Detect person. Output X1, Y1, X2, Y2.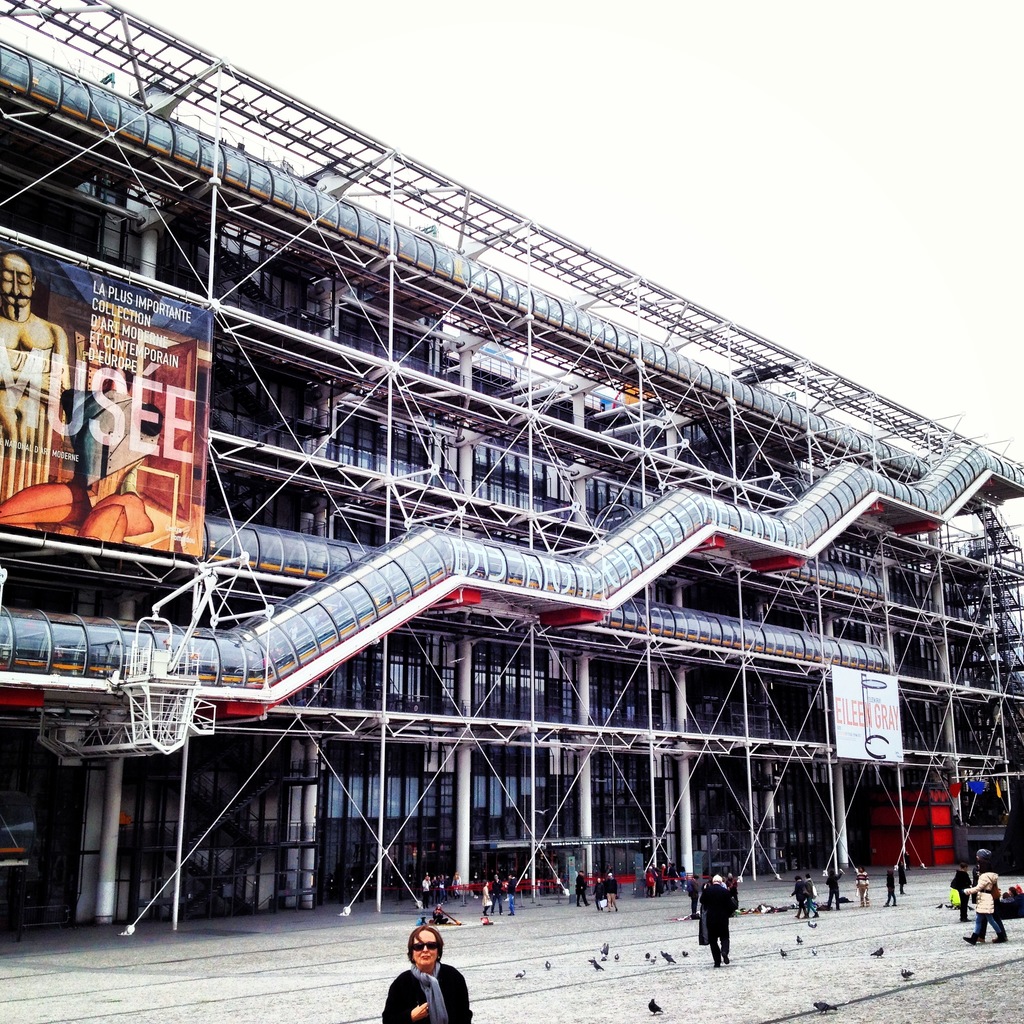
788, 874, 810, 918.
